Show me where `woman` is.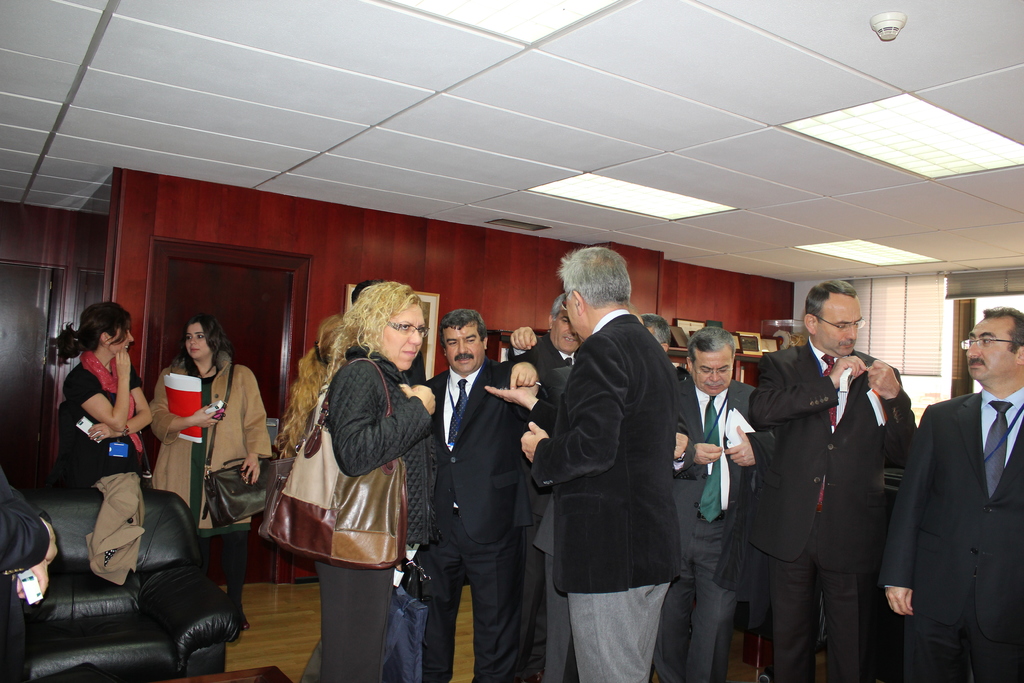
`woman` is at box(270, 315, 354, 459).
